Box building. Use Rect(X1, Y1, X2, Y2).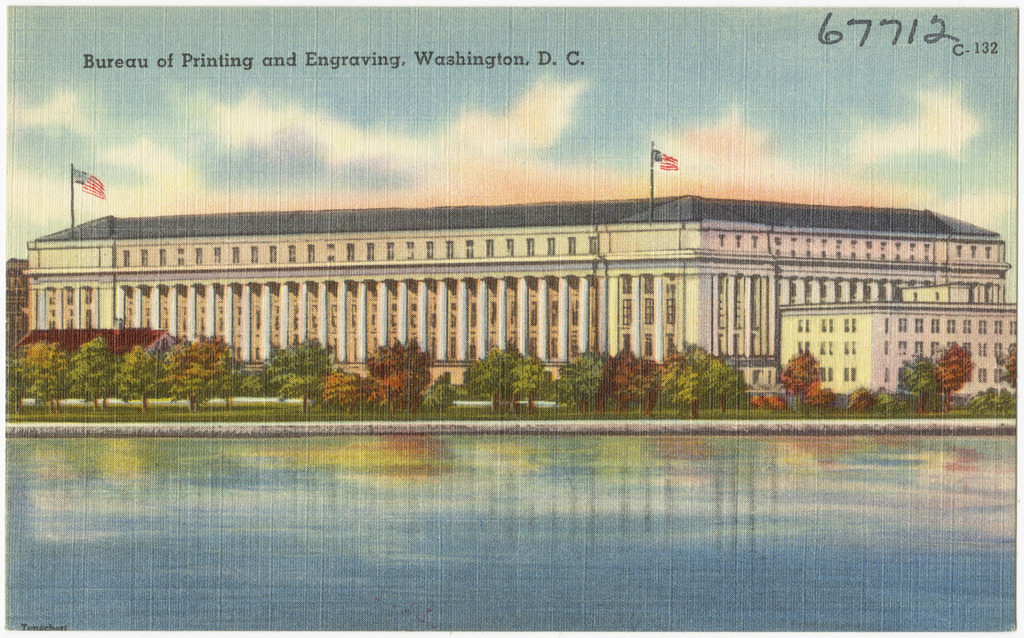
Rect(781, 282, 1017, 396).
